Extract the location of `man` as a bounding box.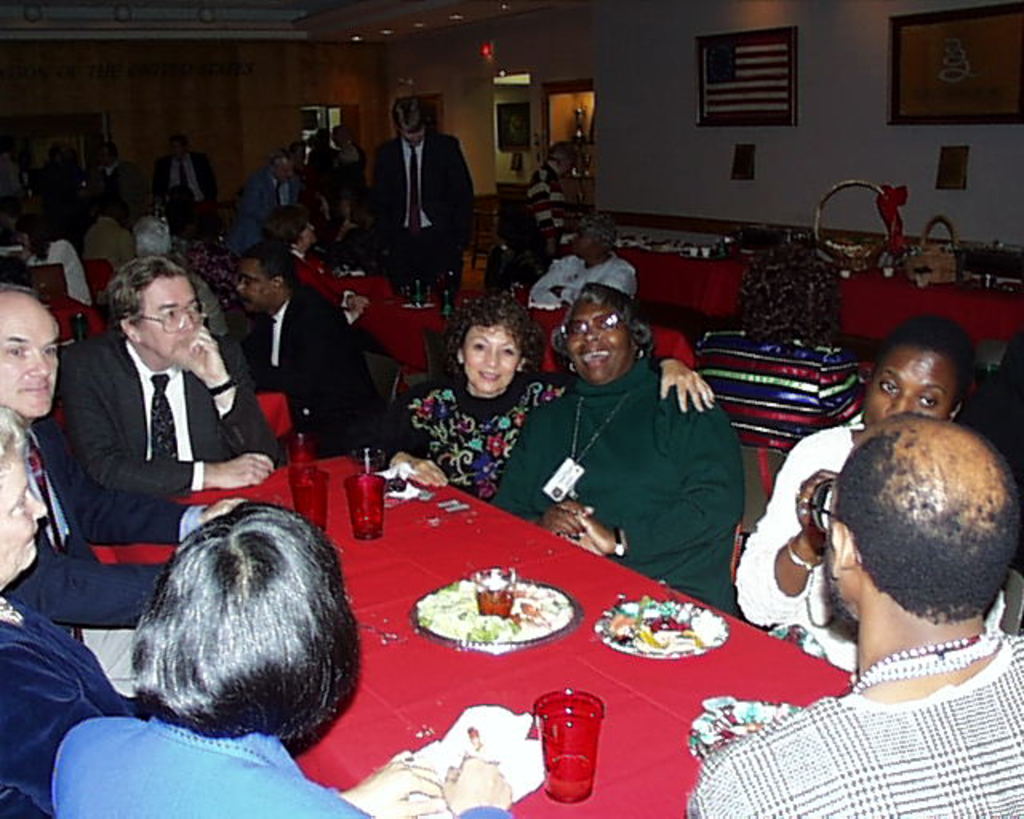
select_region(66, 254, 290, 502).
